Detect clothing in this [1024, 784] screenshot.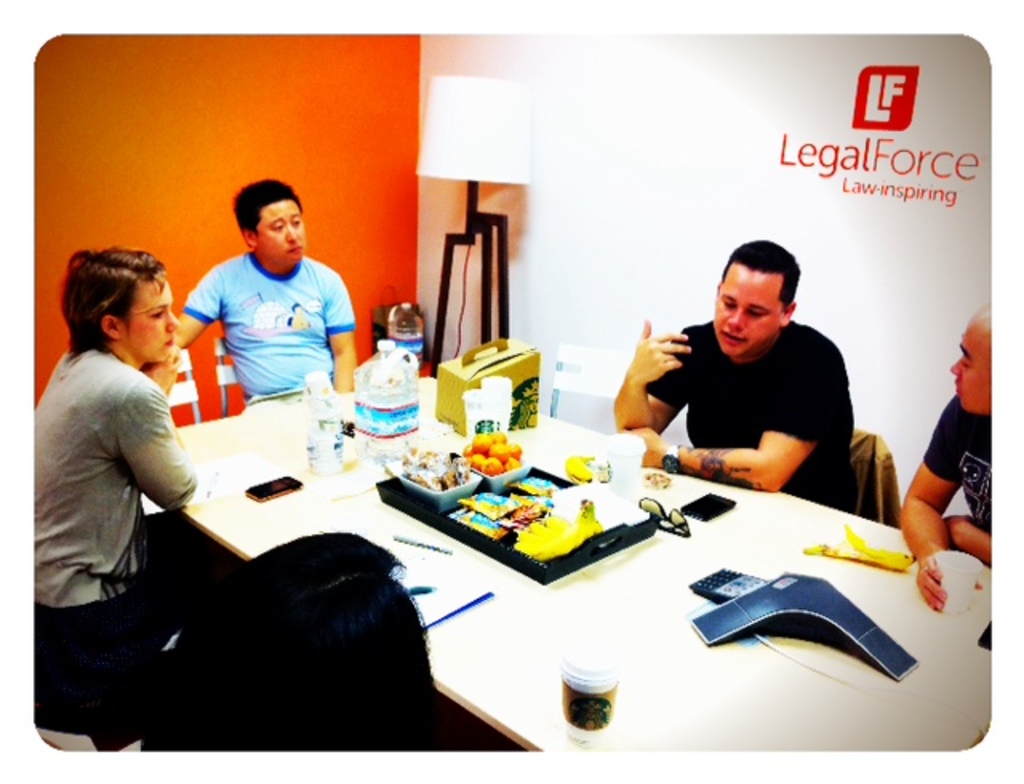
Detection: 645/317/859/515.
